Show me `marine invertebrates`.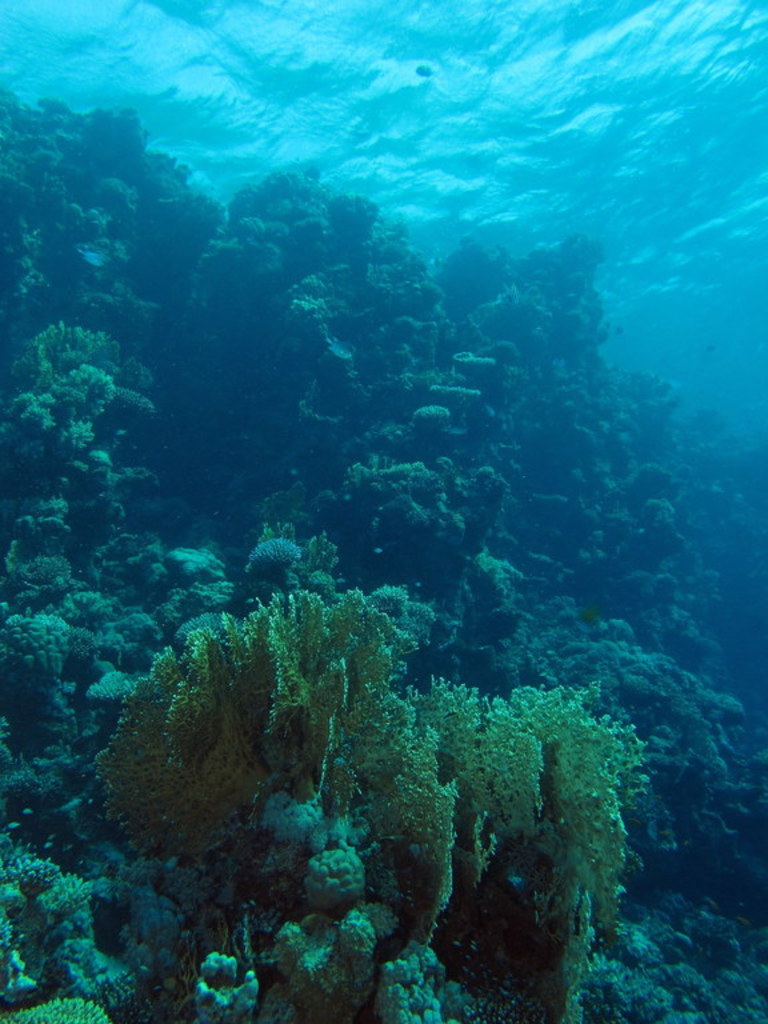
`marine invertebrates` is here: box(488, 684, 639, 1023).
